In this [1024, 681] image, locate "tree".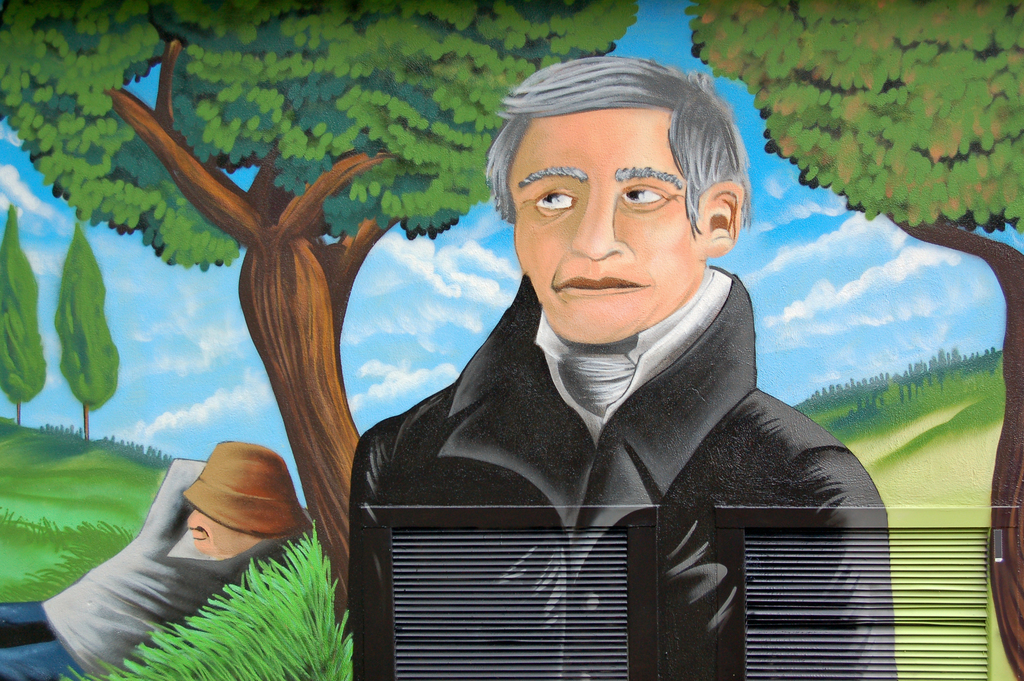
Bounding box: (x1=45, y1=226, x2=118, y2=444).
